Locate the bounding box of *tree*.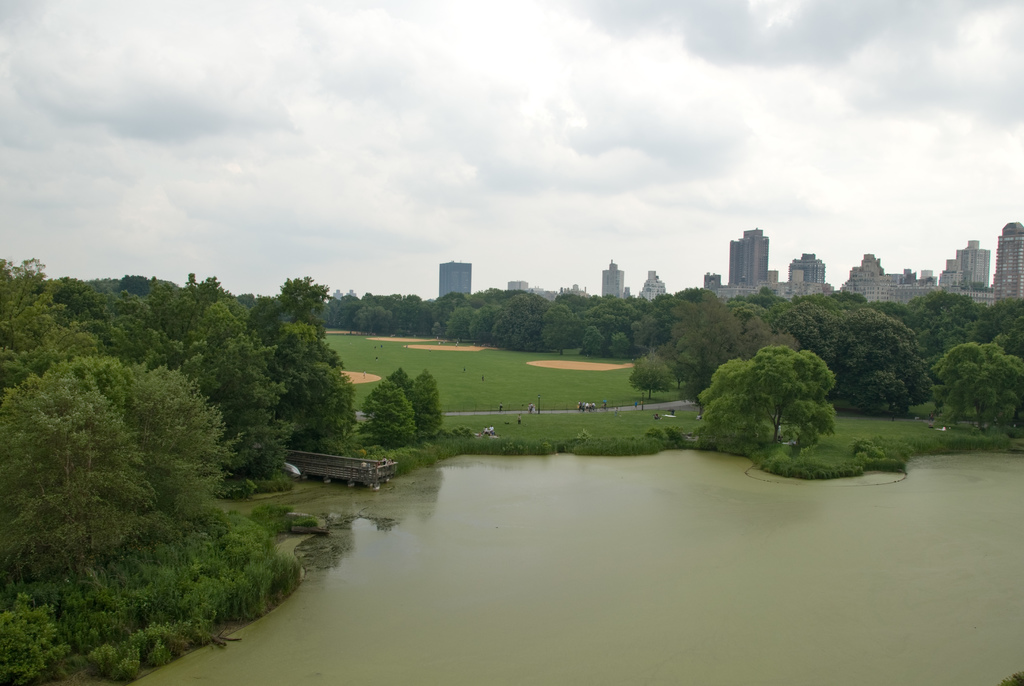
Bounding box: bbox=[913, 282, 1023, 341].
